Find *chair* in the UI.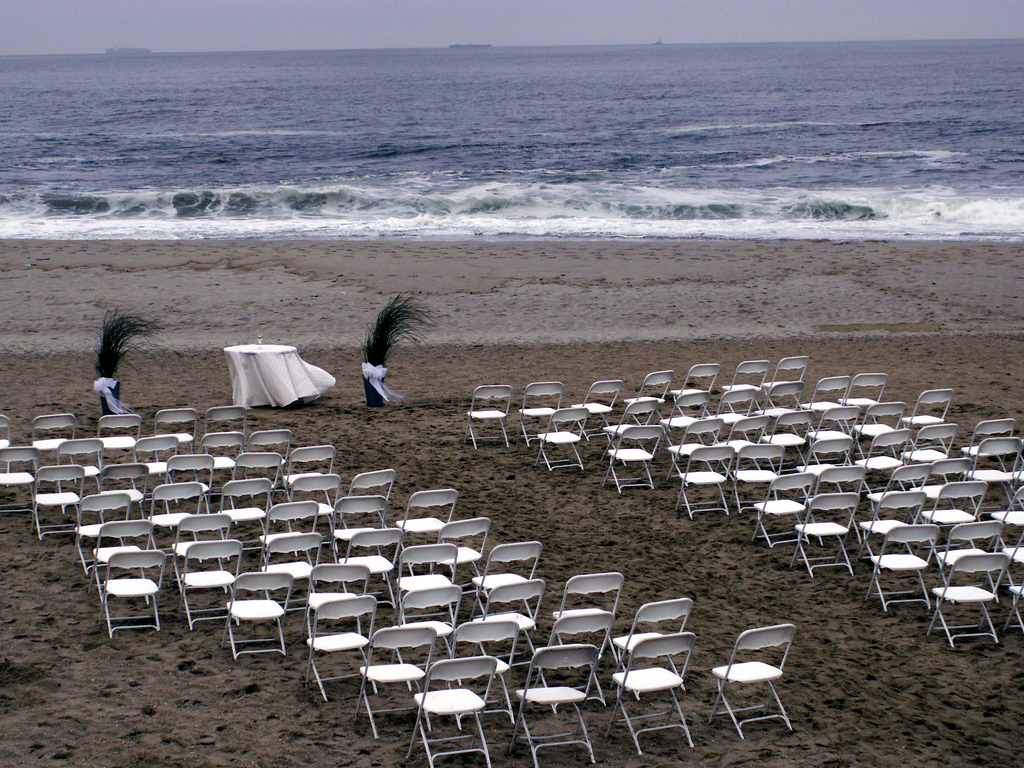
UI element at Rect(30, 413, 76, 467).
